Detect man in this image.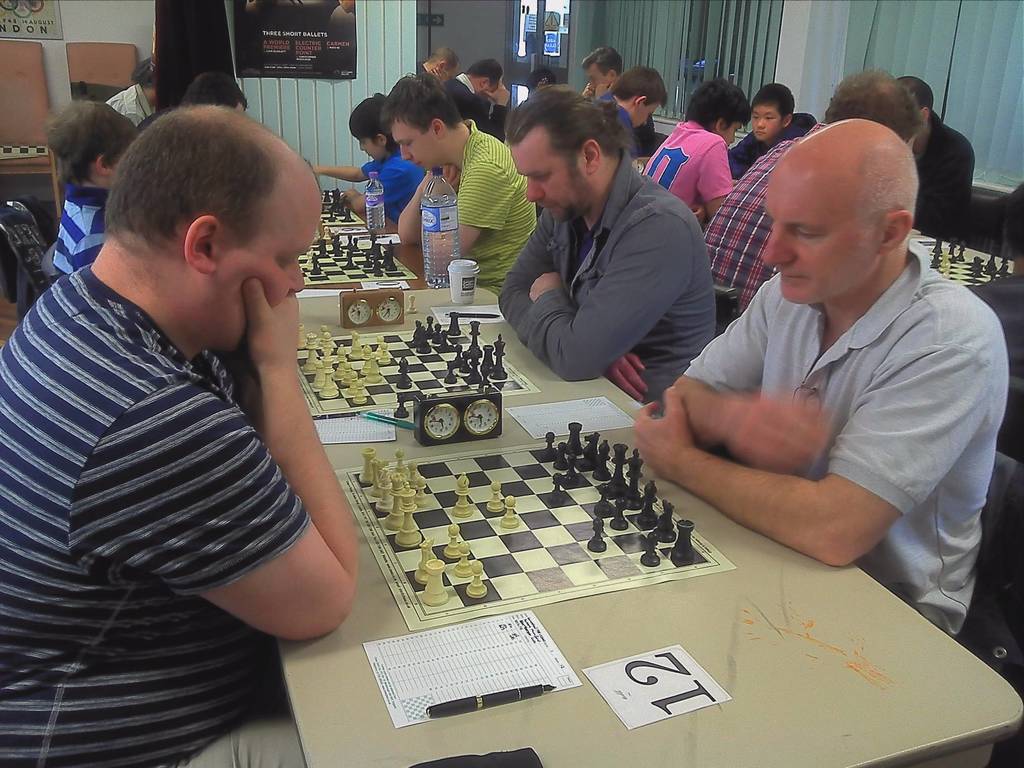
Detection: [x1=634, y1=81, x2=741, y2=209].
